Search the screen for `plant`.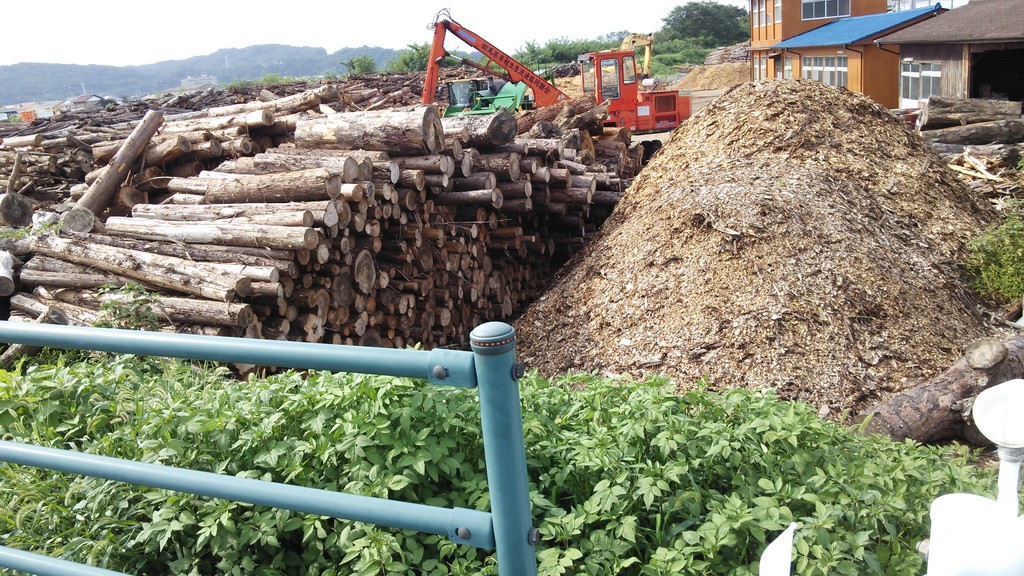
Found at [x1=68, y1=275, x2=165, y2=364].
